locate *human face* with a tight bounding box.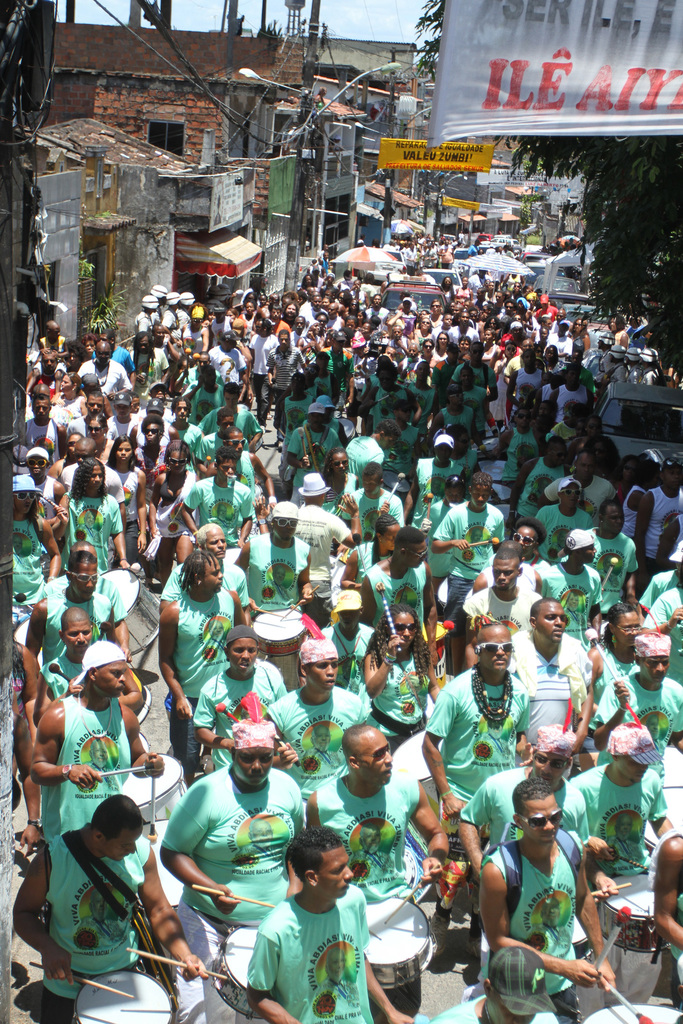
(left=604, top=504, right=627, bottom=534).
